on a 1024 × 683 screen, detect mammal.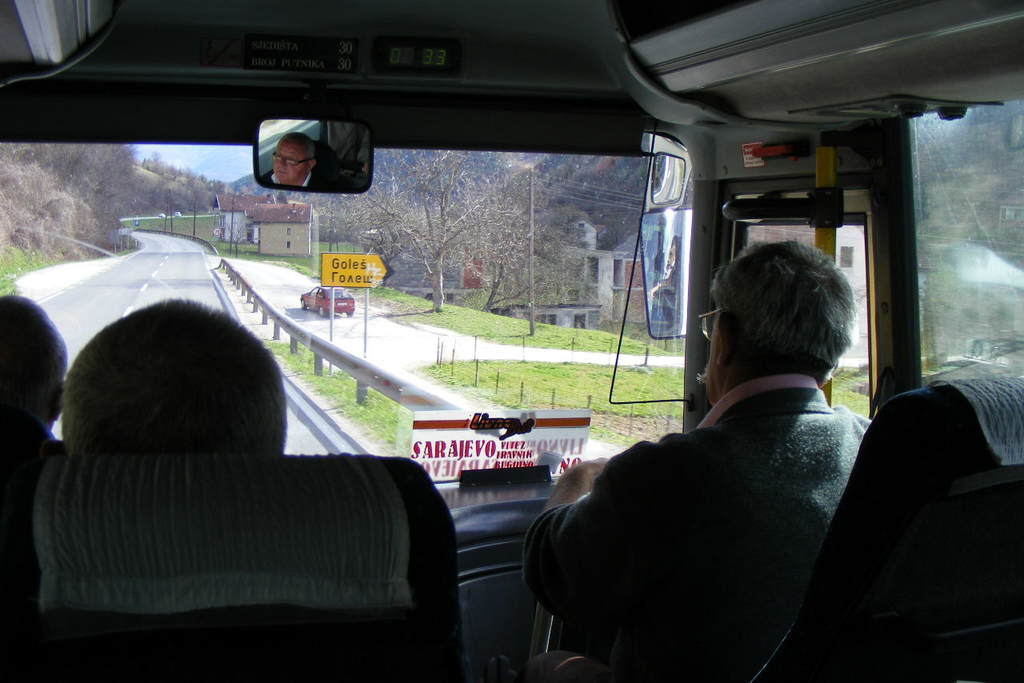
x1=58 y1=293 x2=288 y2=455.
